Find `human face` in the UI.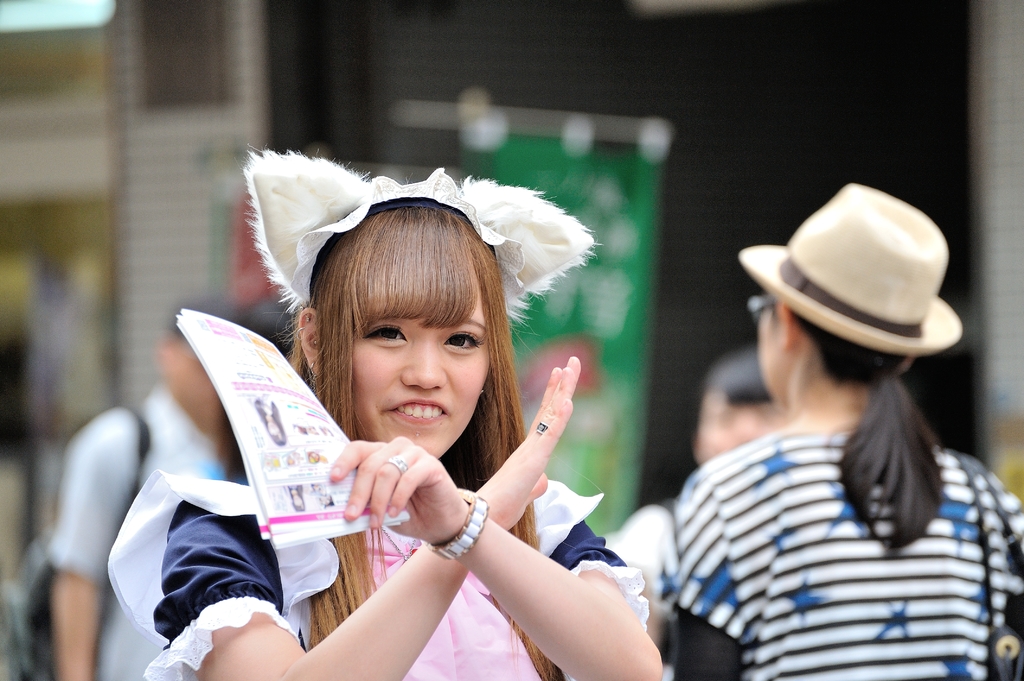
UI element at bbox=[294, 495, 301, 507].
